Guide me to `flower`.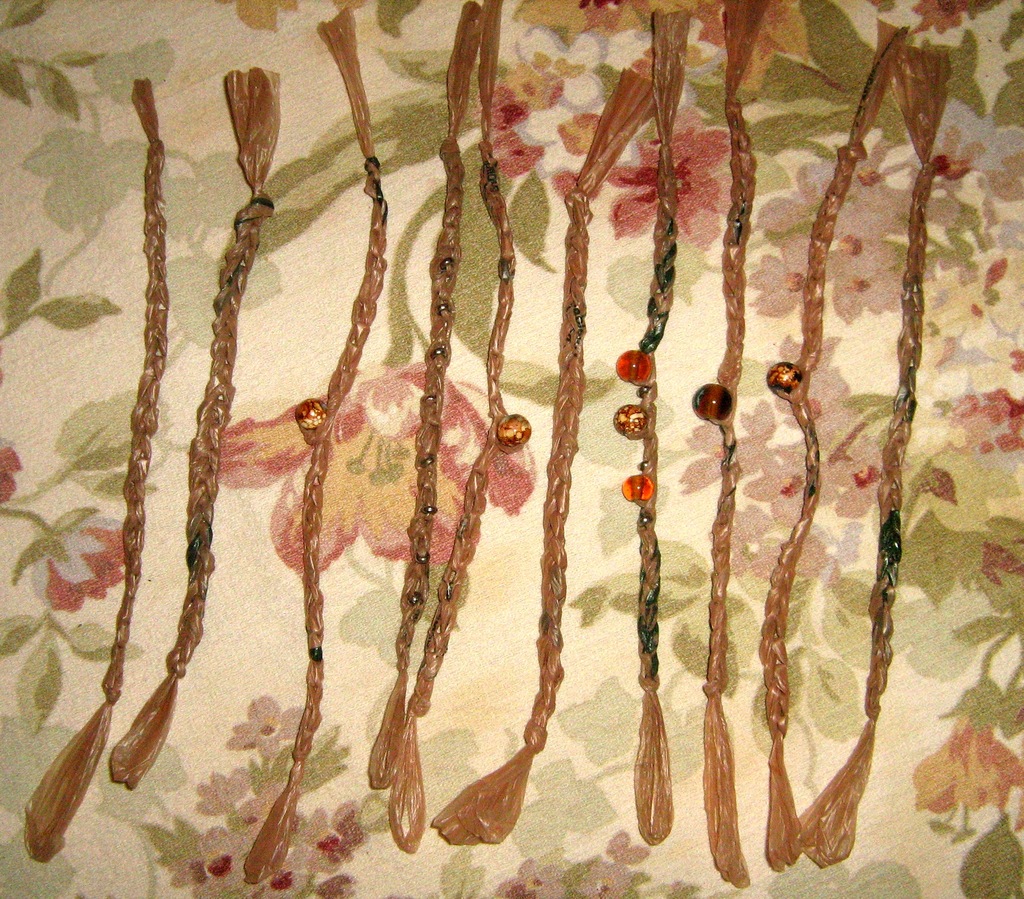
Guidance: bbox=[910, 684, 1023, 839].
